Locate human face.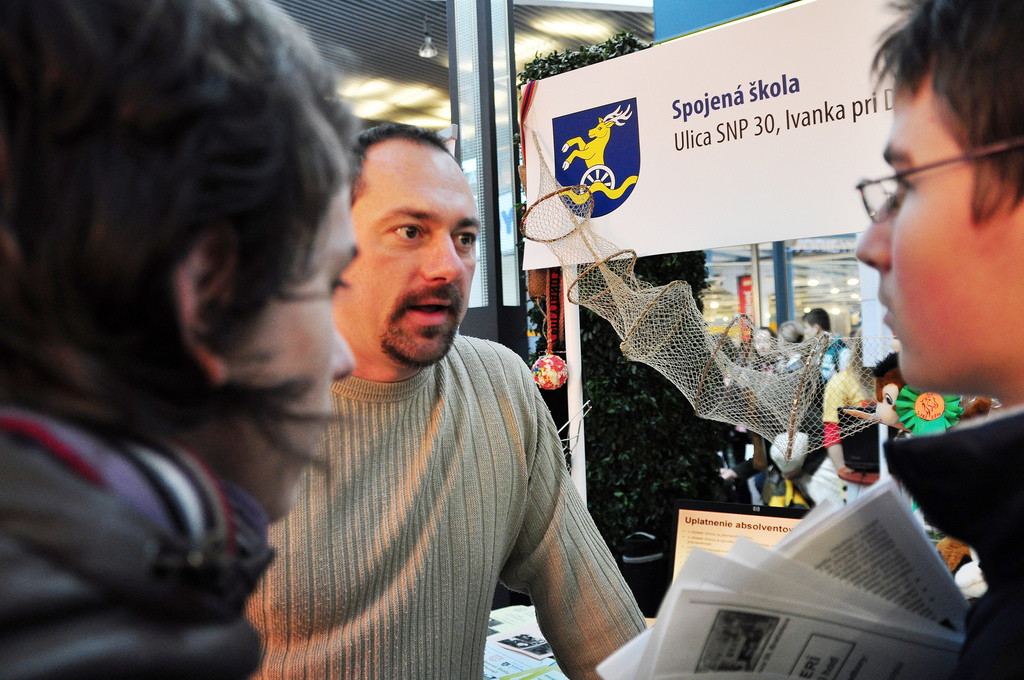
Bounding box: x1=854 y1=61 x2=1023 y2=395.
